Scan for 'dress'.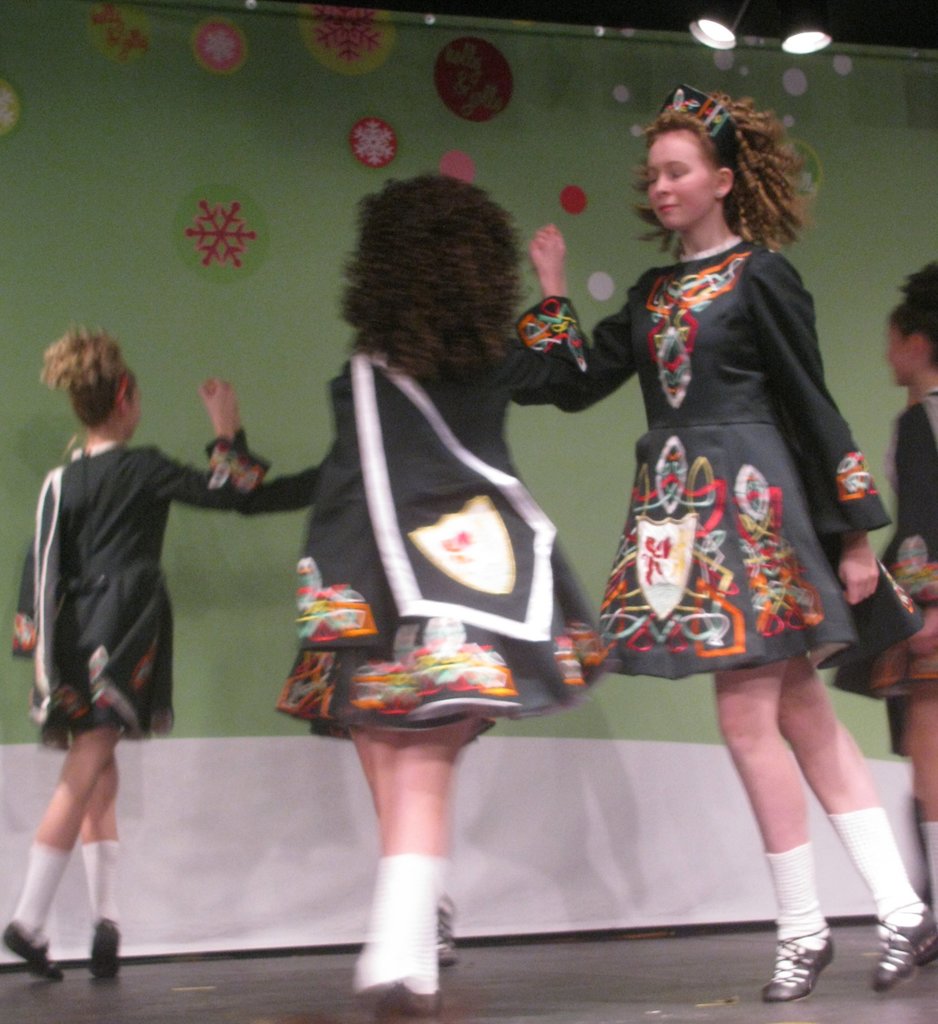
Scan result: left=10, top=443, right=319, bottom=748.
